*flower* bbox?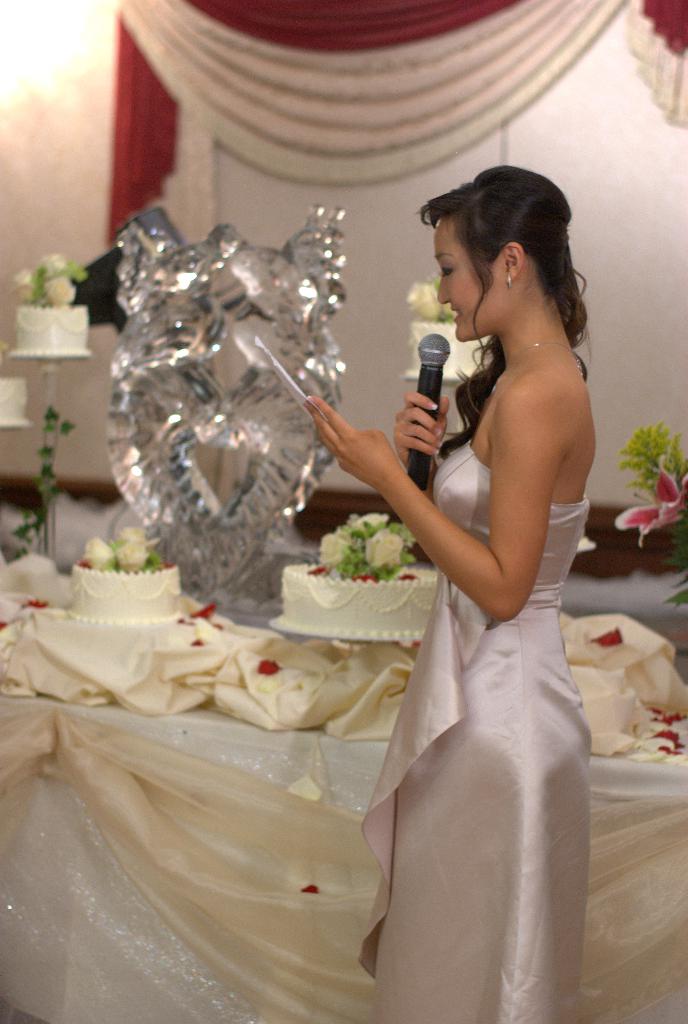
box=[613, 468, 687, 548]
